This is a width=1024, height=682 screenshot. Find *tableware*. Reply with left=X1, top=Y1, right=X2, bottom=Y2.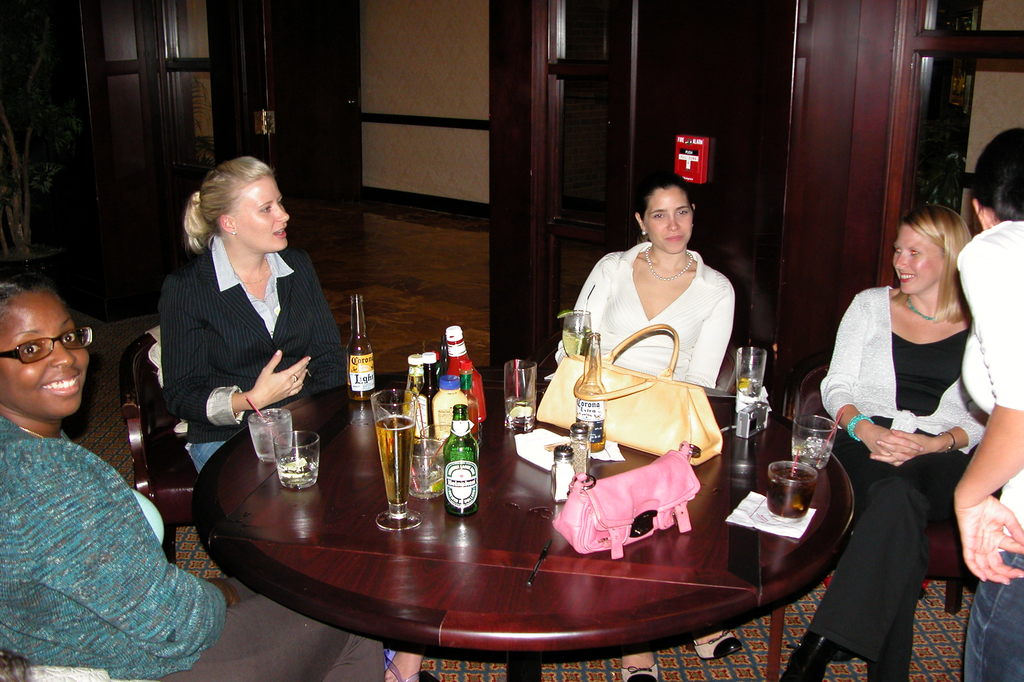
left=563, top=311, right=593, bottom=358.
